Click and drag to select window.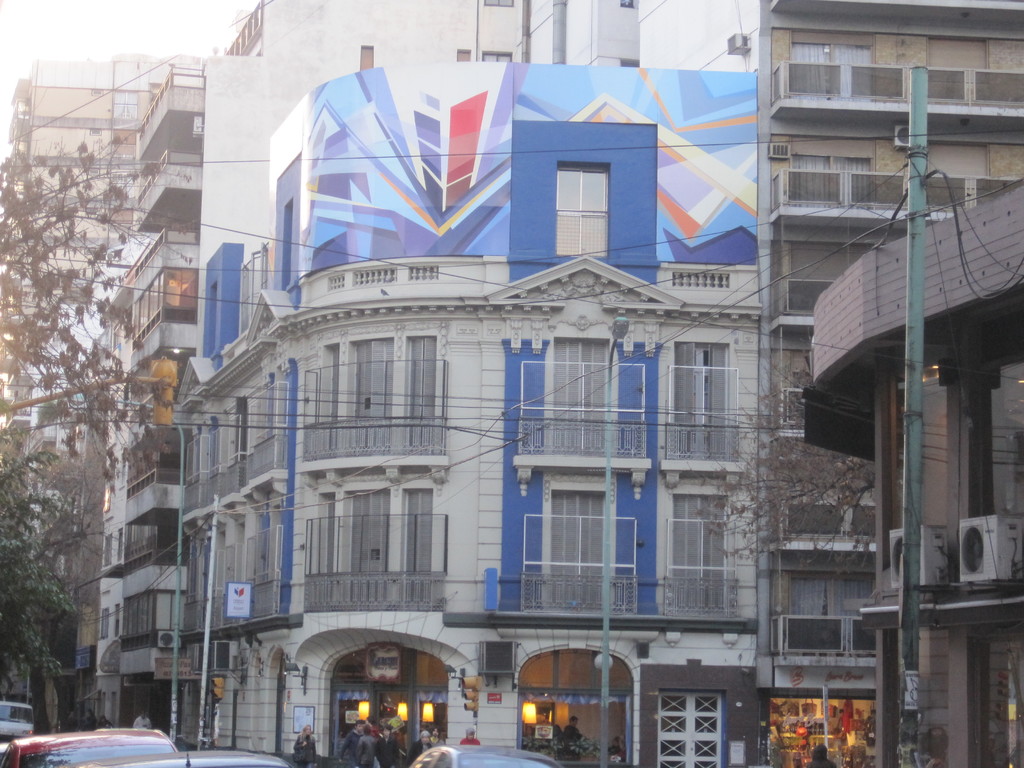
Selection: select_region(655, 689, 718, 767).
